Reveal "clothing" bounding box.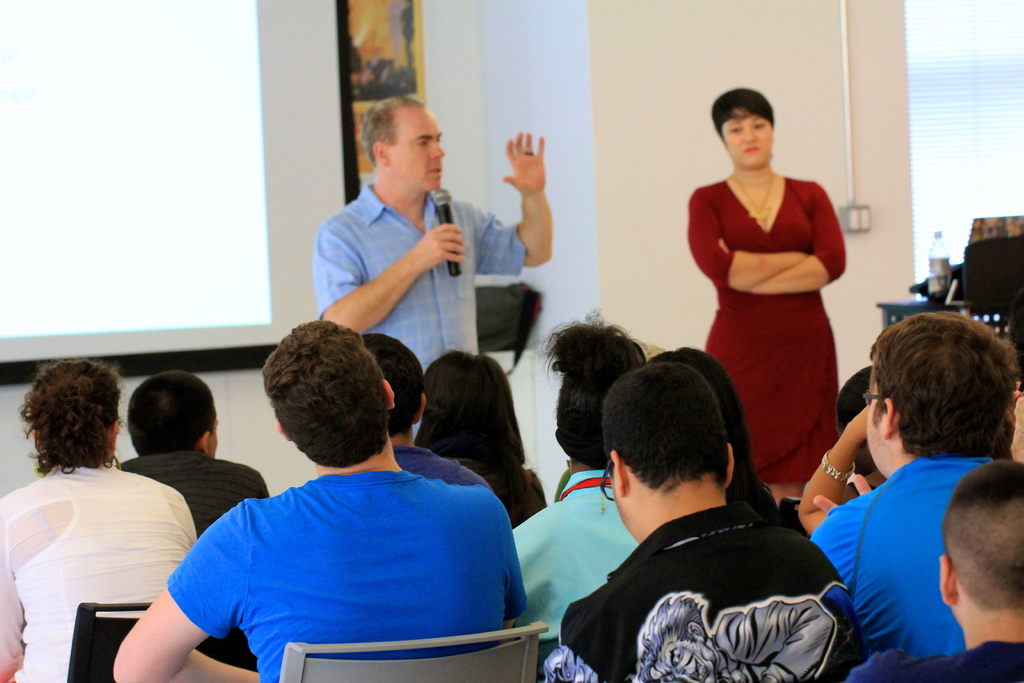
Revealed: region(444, 450, 545, 529).
